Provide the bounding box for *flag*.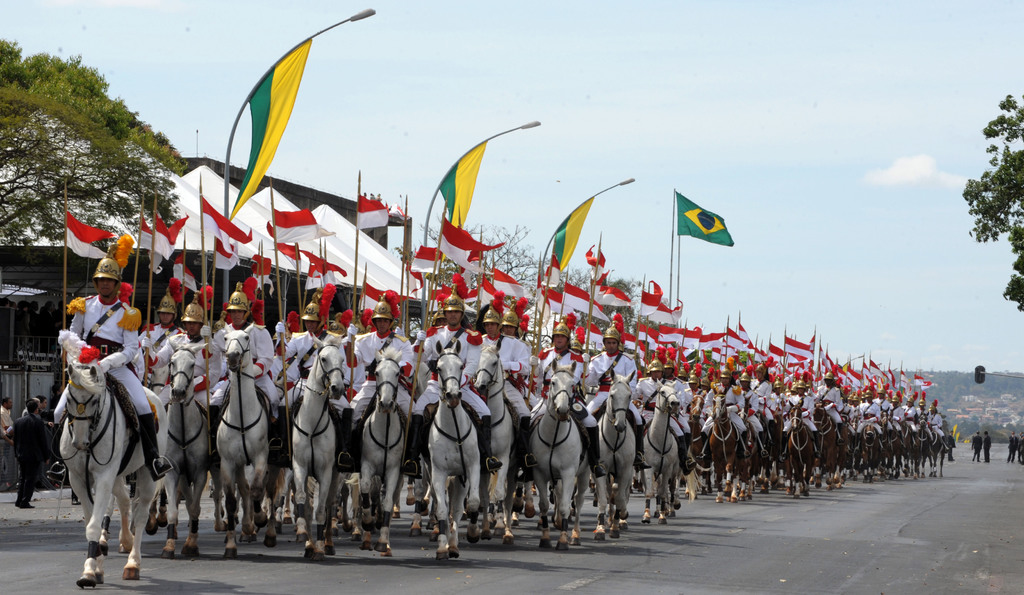
(x1=676, y1=189, x2=732, y2=248).
